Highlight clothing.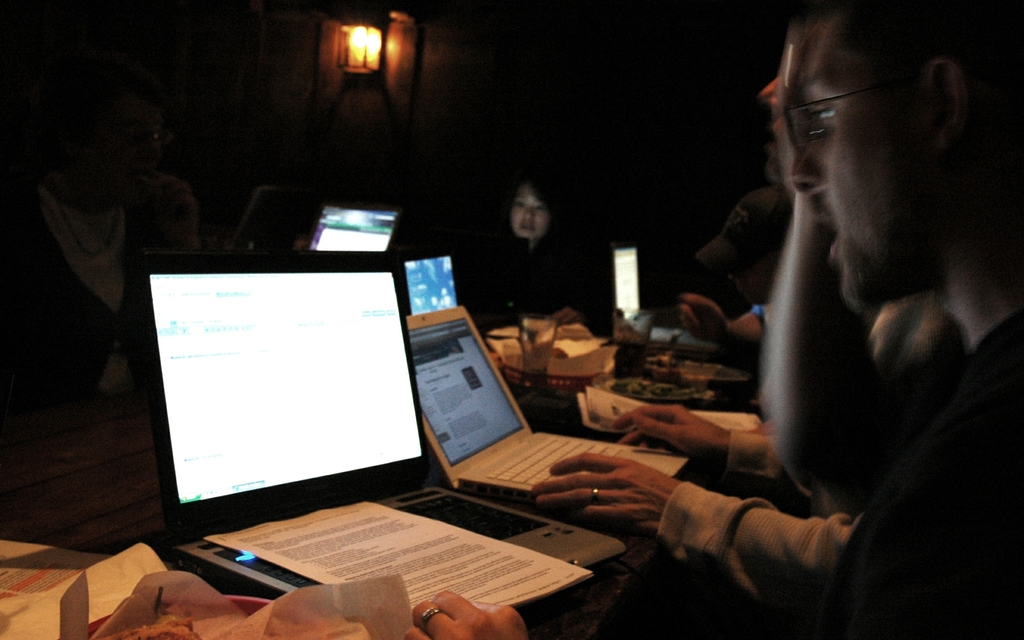
Highlighted region: BBox(653, 424, 863, 638).
